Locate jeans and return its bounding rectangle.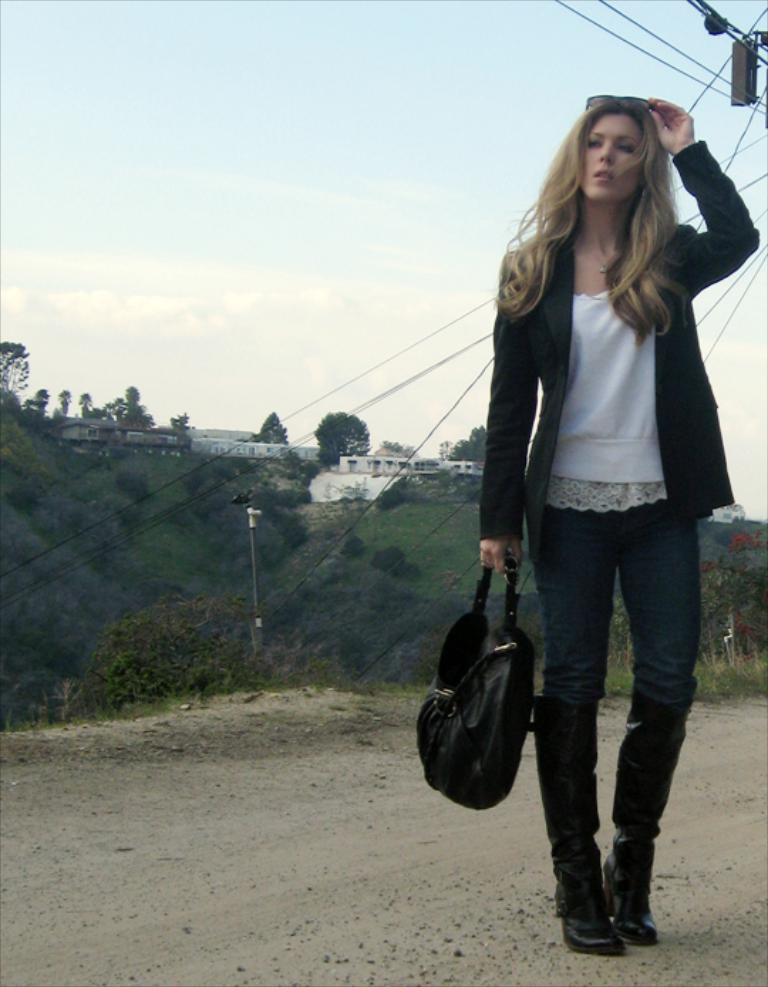
532 496 703 700.
